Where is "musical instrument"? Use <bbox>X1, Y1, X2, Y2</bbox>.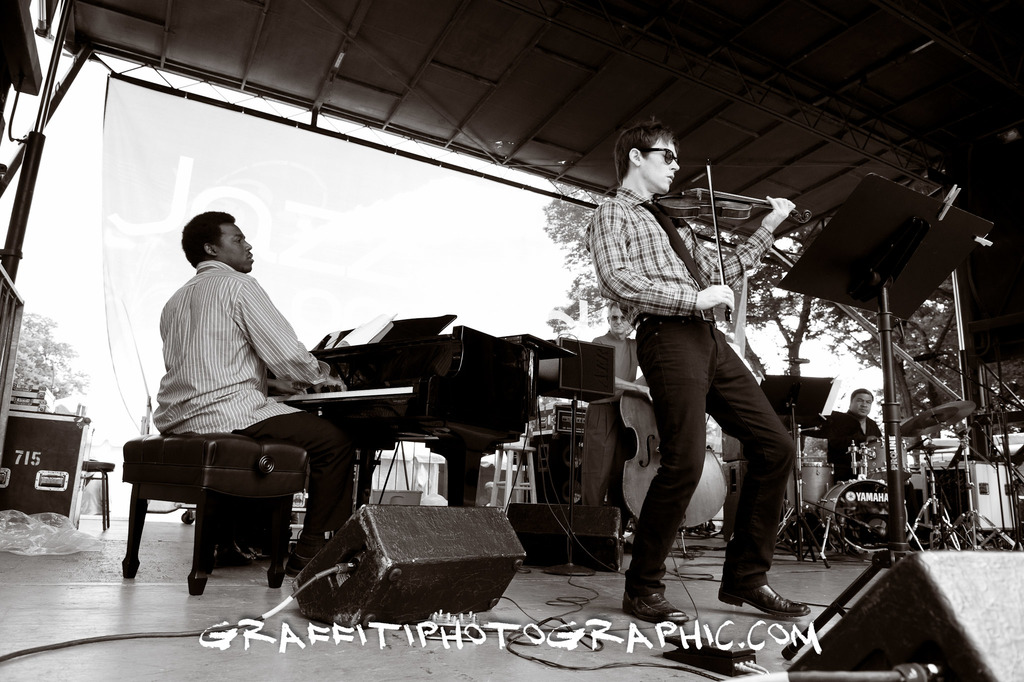
<bbox>624, 140, 816, 313</bbox>.
